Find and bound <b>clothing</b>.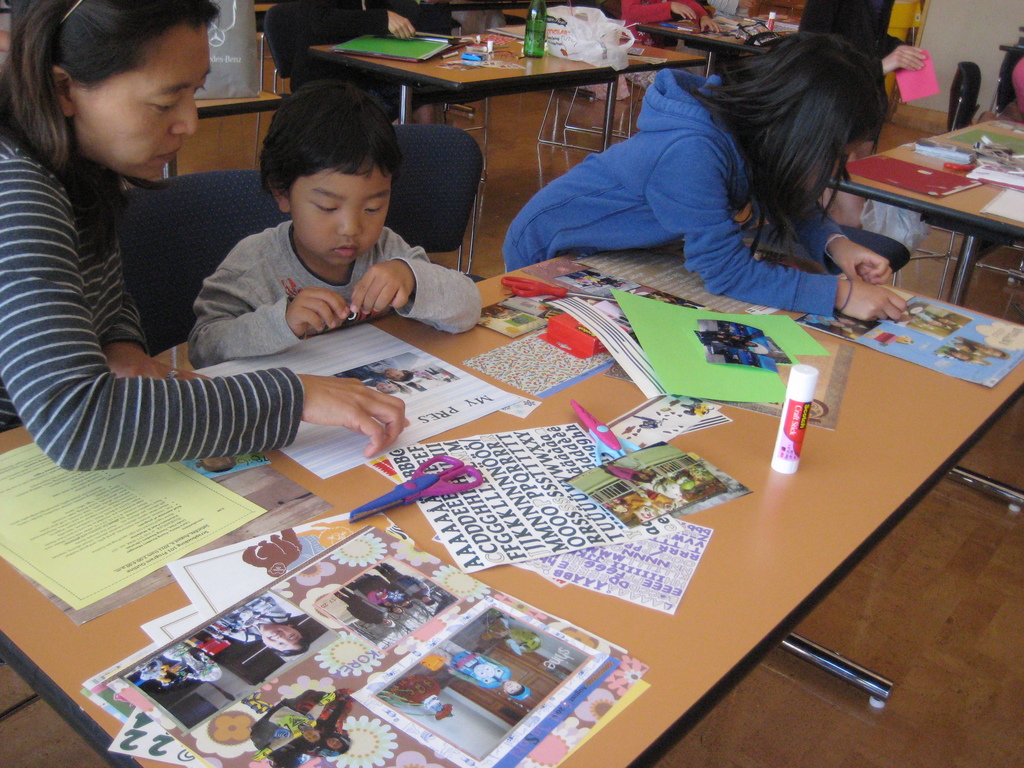
Bound: <region>464, 30, 904, 298</region>.
